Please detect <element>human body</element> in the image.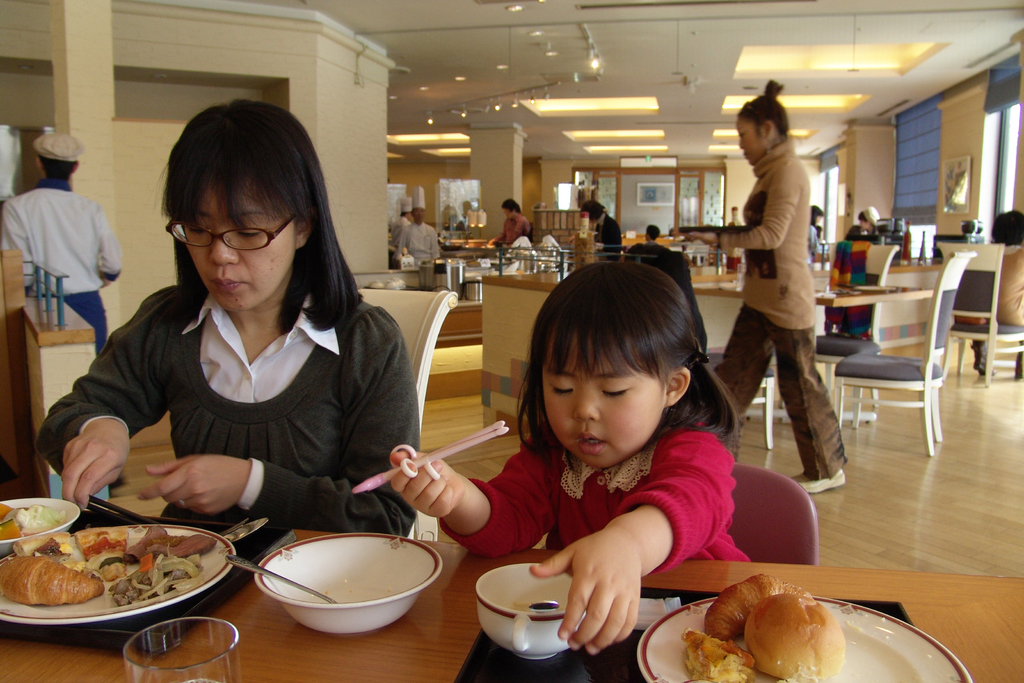
[x1=42, y1=282, x2=424, y2=536].
